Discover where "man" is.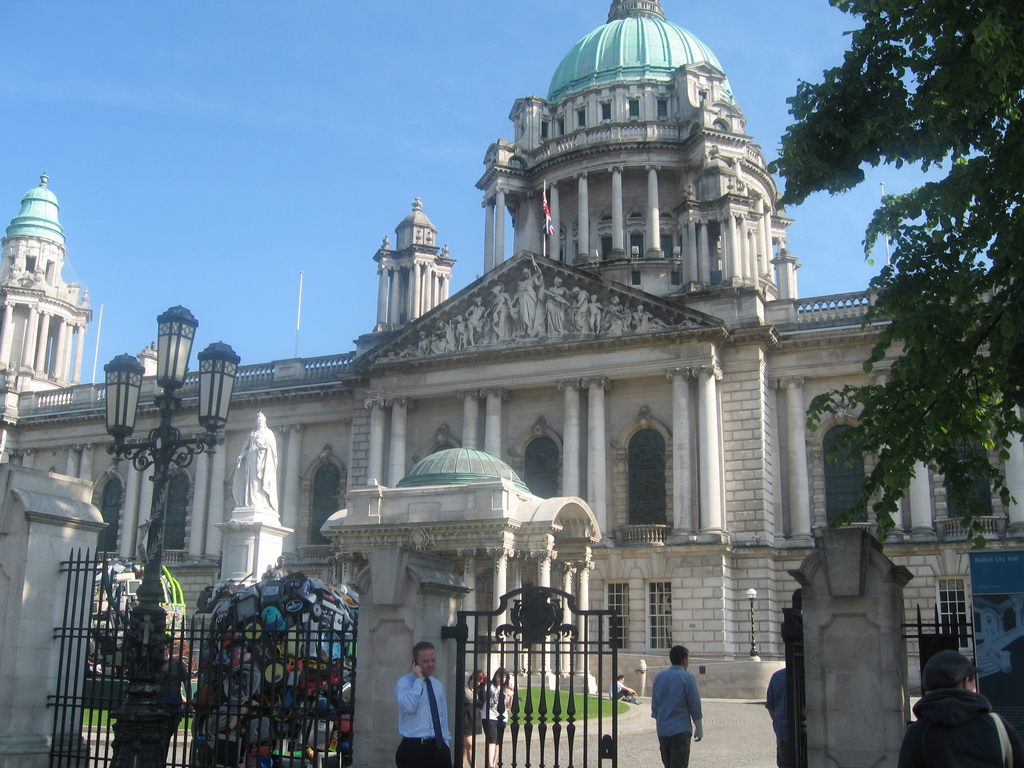
Discovered at 898/648/1023/767.
